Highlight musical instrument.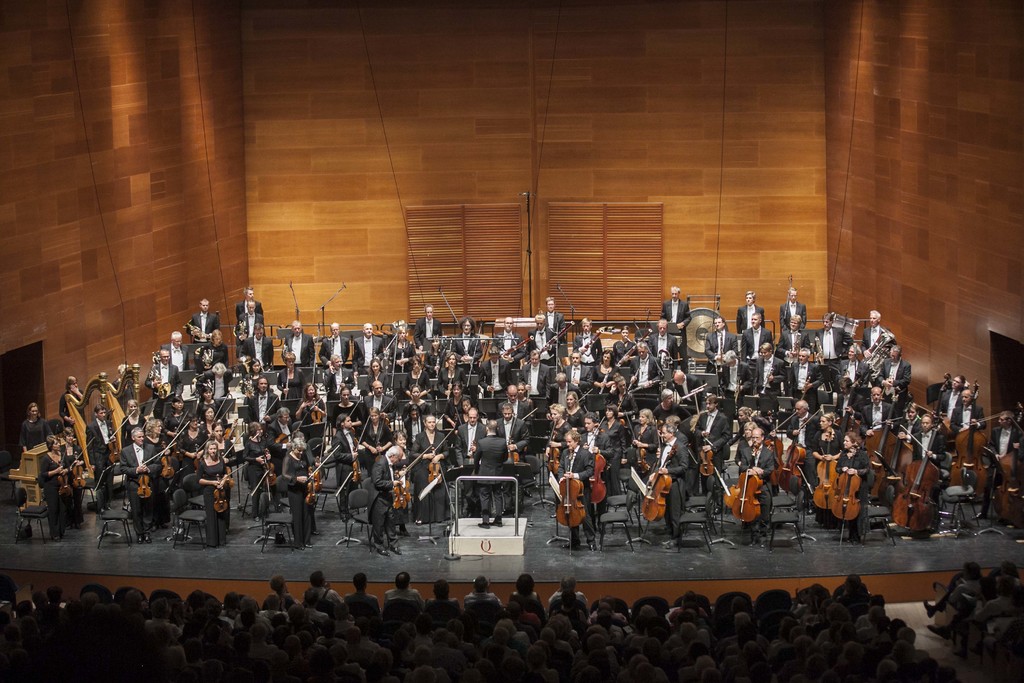
Highlighted region: [x1=778, y1=407, x2=820, y2=492].
